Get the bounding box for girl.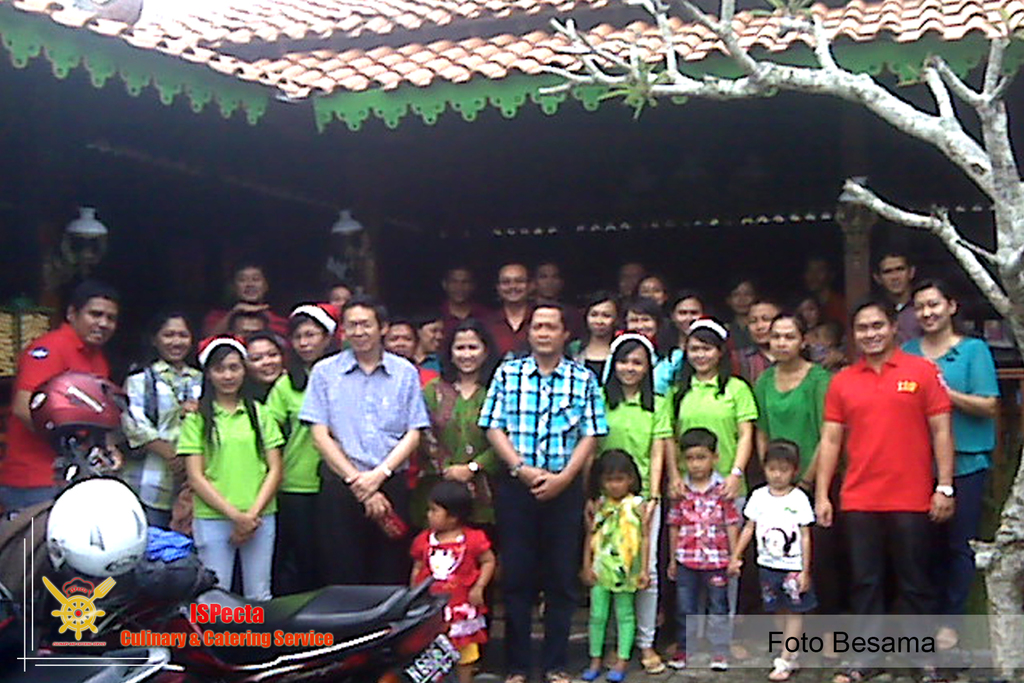
<bbox>410, 313, 445, 372</bbox>.
